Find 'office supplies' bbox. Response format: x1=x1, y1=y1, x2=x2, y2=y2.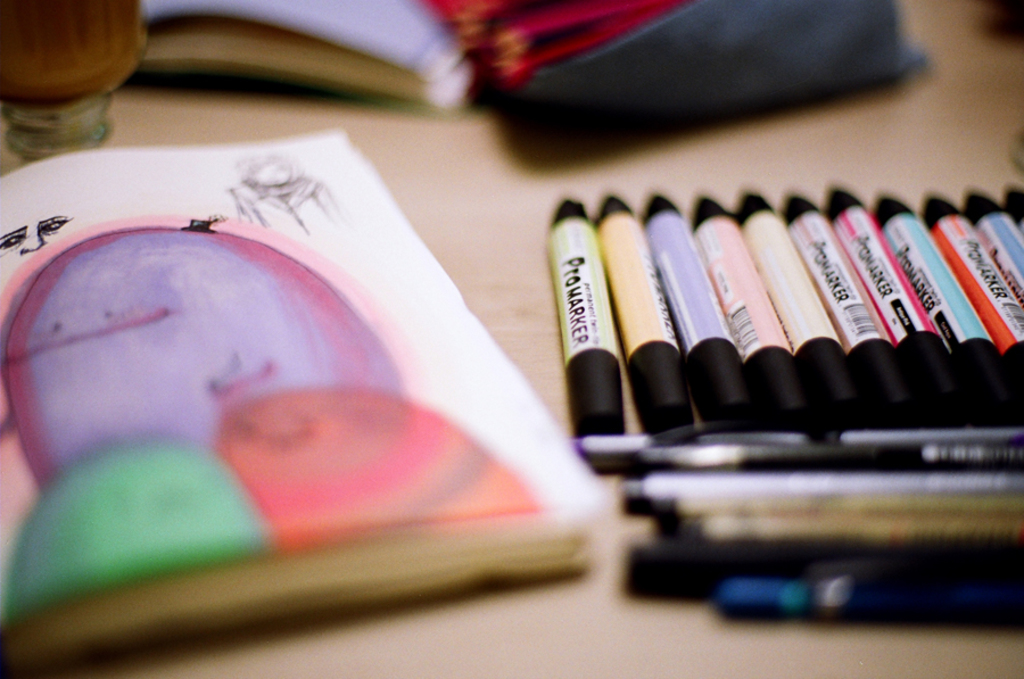
x1=878, y1=190, x2=992, y2=405.
